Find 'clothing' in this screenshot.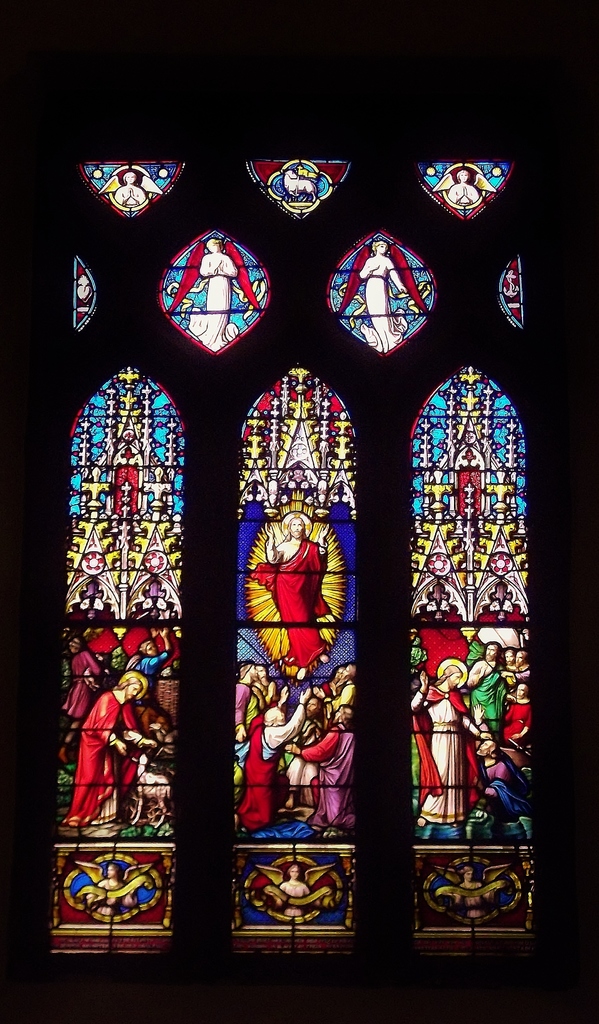
The bounding box for 'clothing' is left=504, top=661, right=514, bottom=692.
